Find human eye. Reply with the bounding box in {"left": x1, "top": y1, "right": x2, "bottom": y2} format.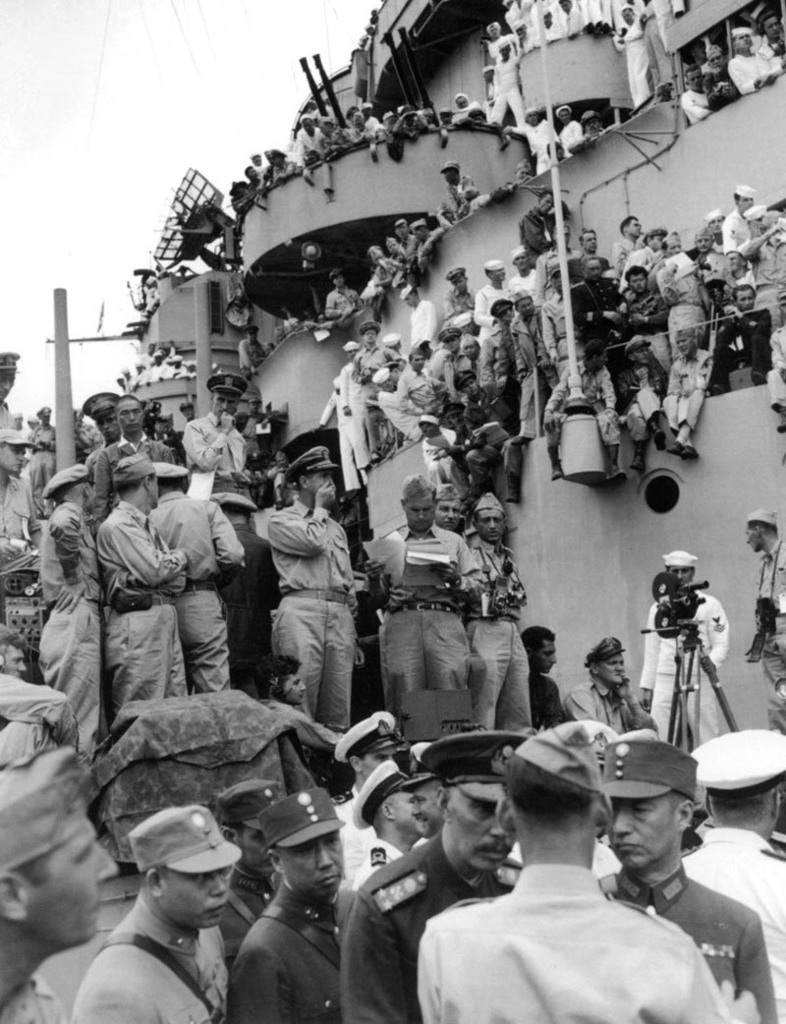
{"left": 75, "top": 848, "right": 93, "bottom": 866}.
